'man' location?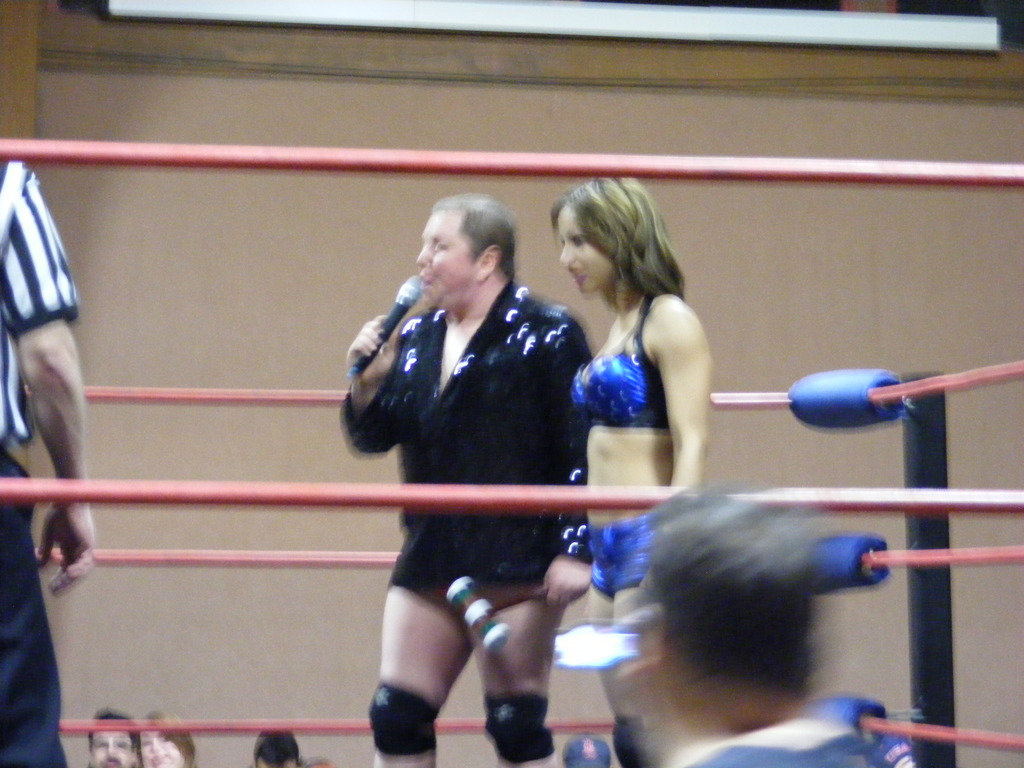
{"left": 328, "top": 189, "right": 632, "bottom": 742}
